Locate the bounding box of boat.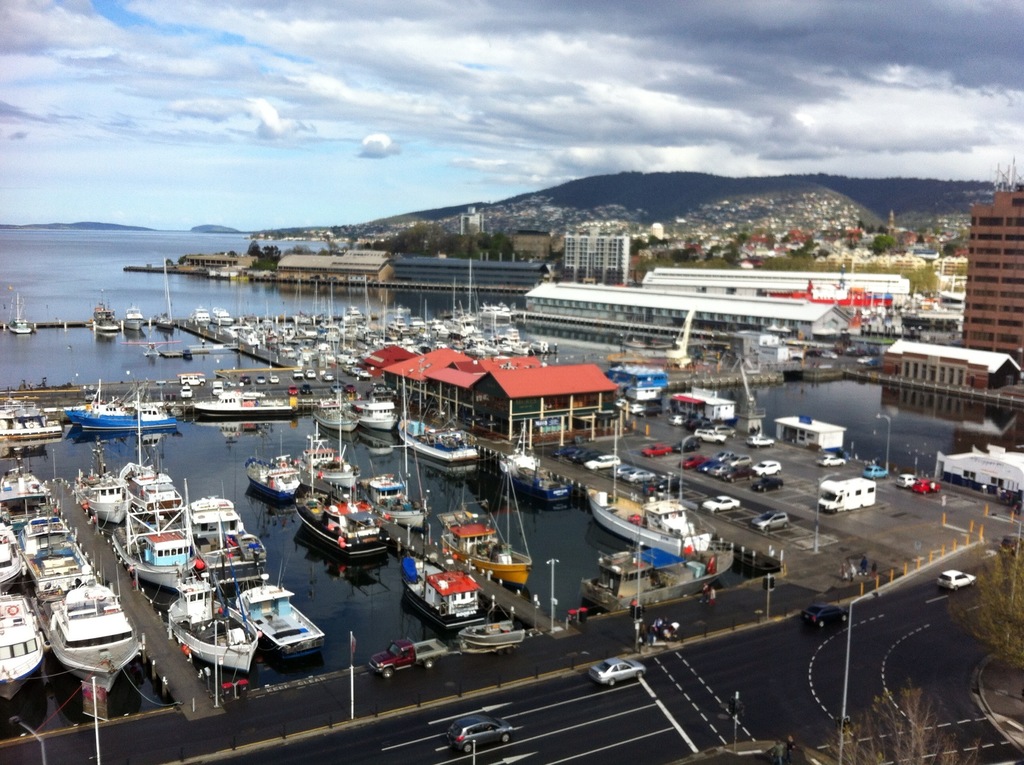
Bounding box: bbox=[60, 372, 179, 434].
